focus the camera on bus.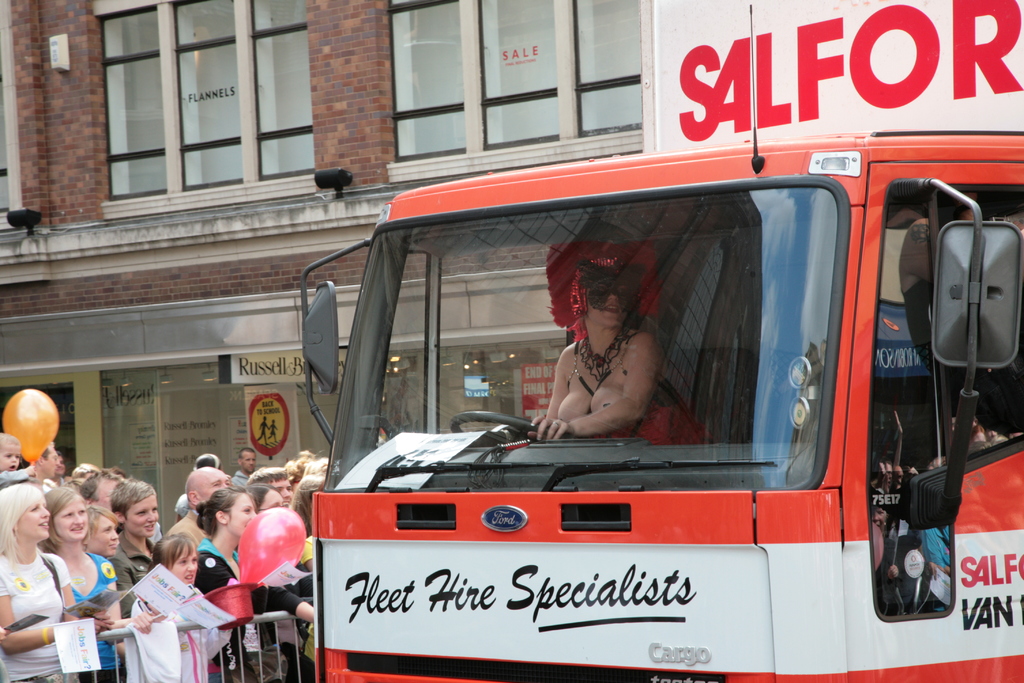
Focus region: {"left": 294, "top": 133, "right": 1023, "bottom": 682}.
